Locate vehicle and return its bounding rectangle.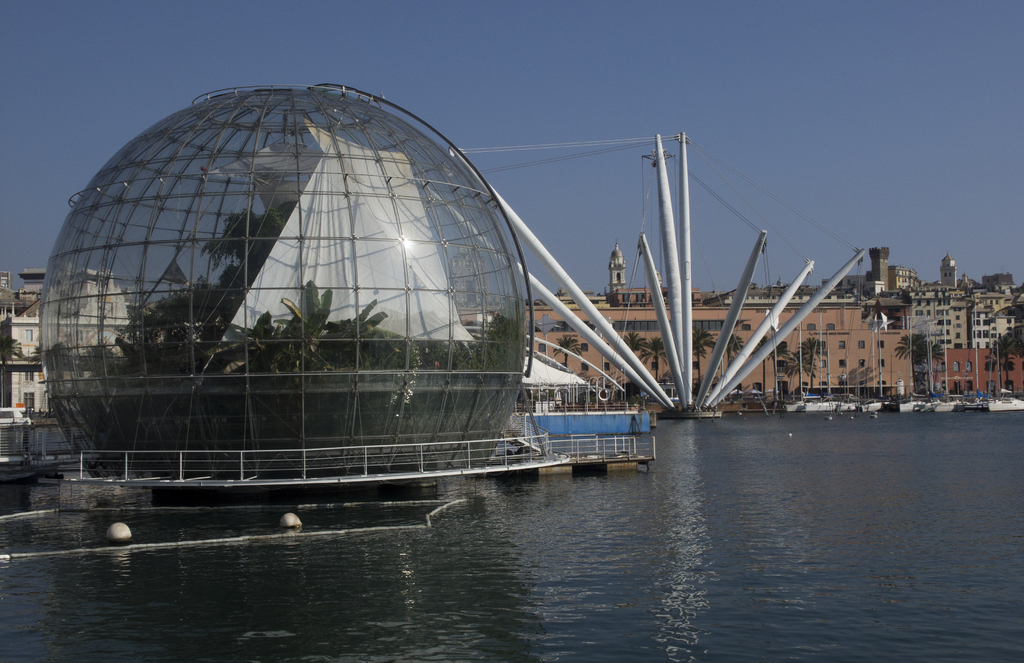
{"x1": 964, "y1": 399, "x2": 982, "y2": 409}.
